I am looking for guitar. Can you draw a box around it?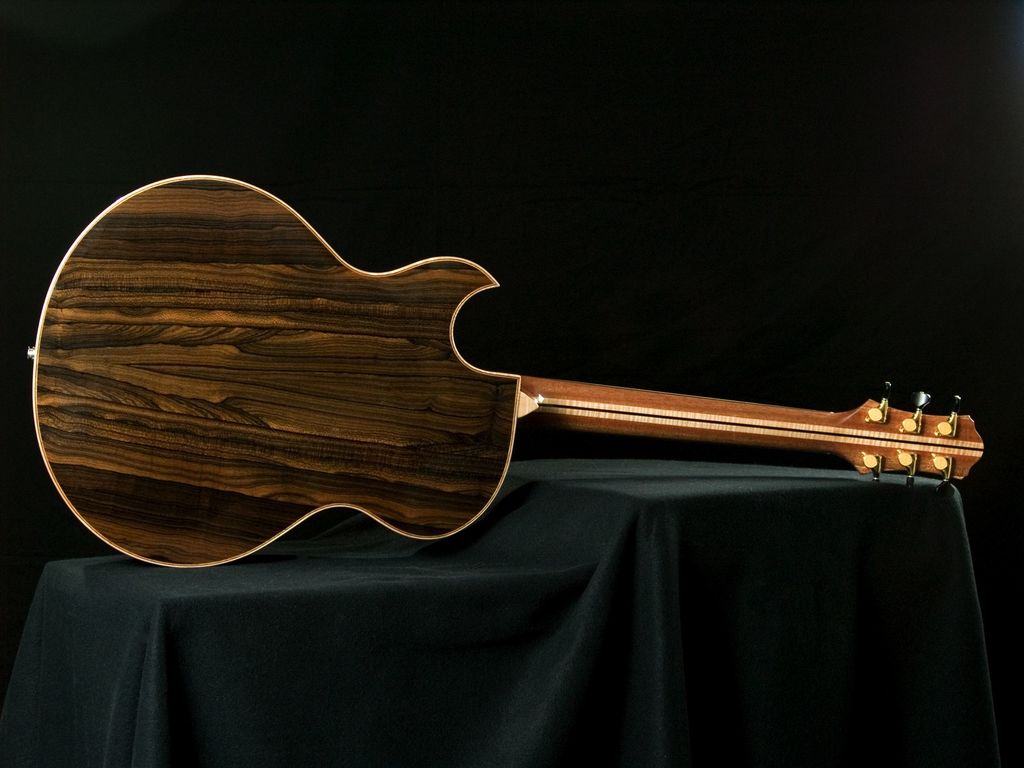
Sure, the bounding box is [51, 159, 982, 616].
